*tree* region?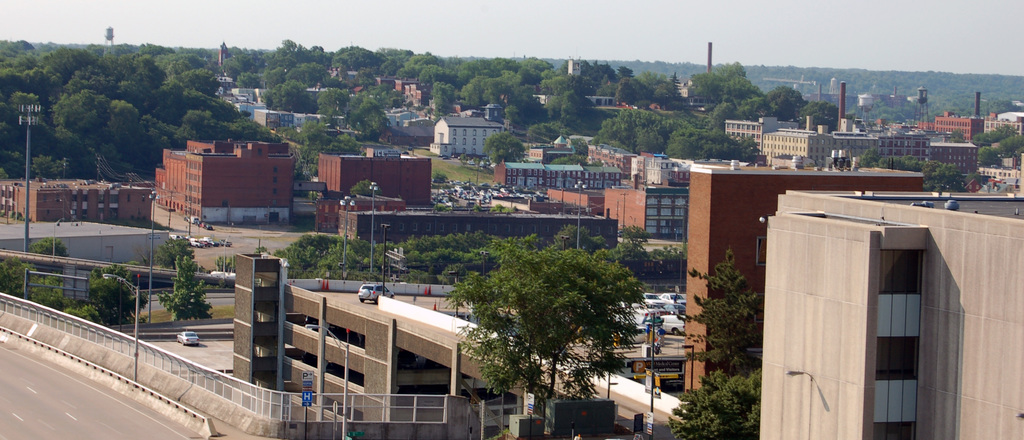
{"left": 311, "top": 46, "right": 325, "bottom": 58}
